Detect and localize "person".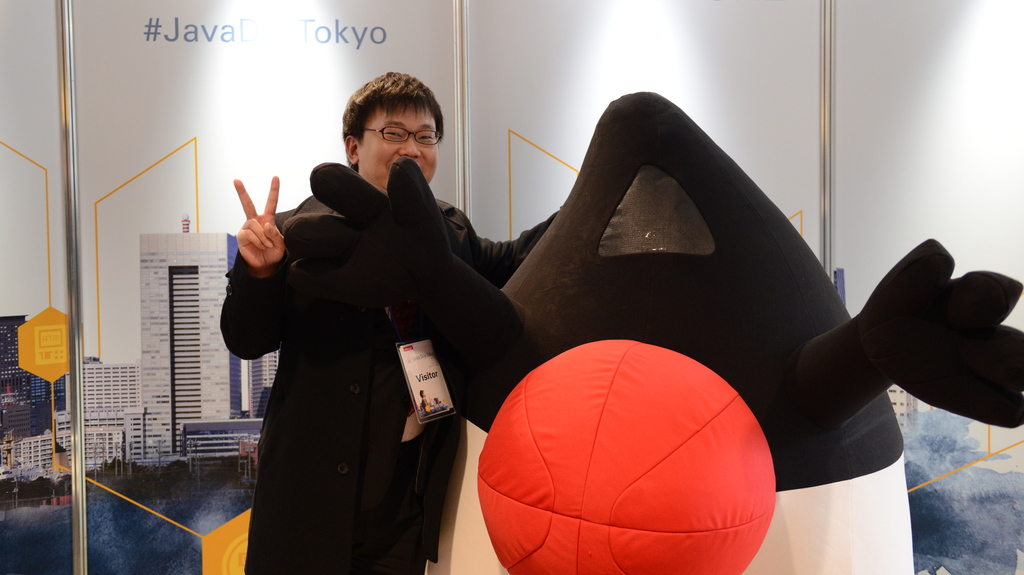
Localized at bbox=(216, 85, 504, 572).
